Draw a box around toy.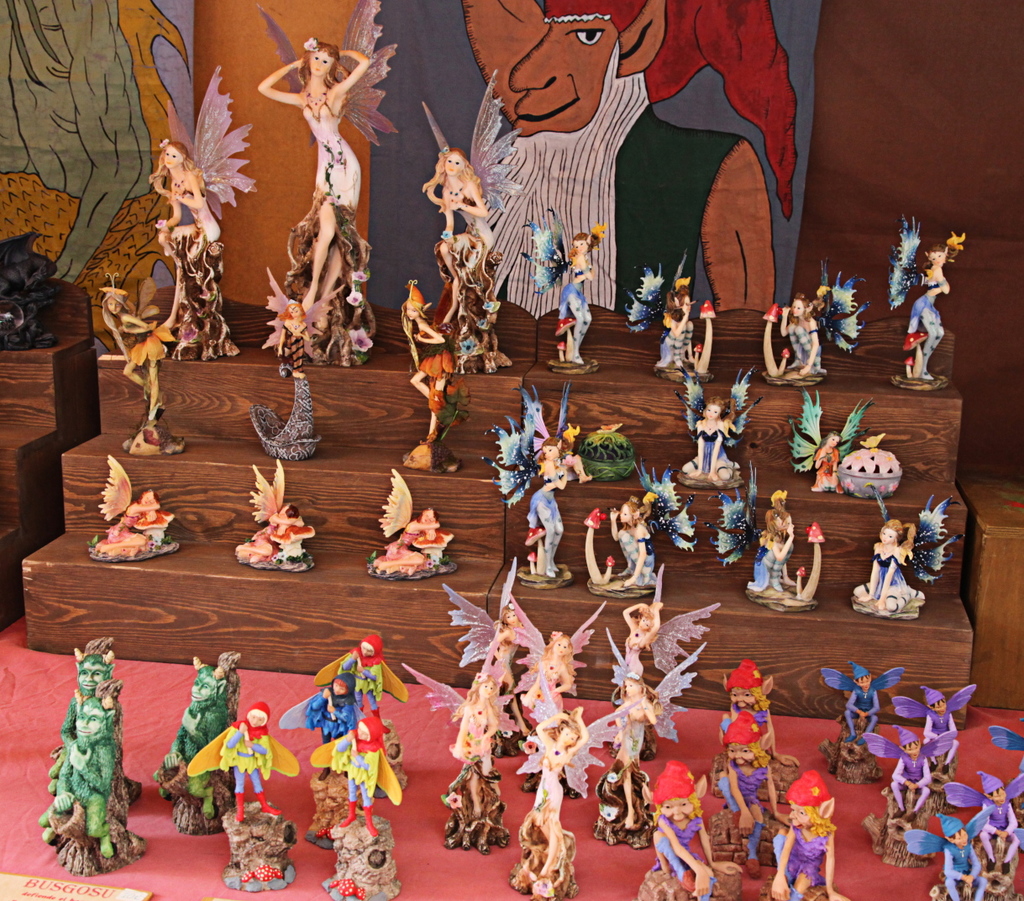
<box>767,767,853,900</box>.
